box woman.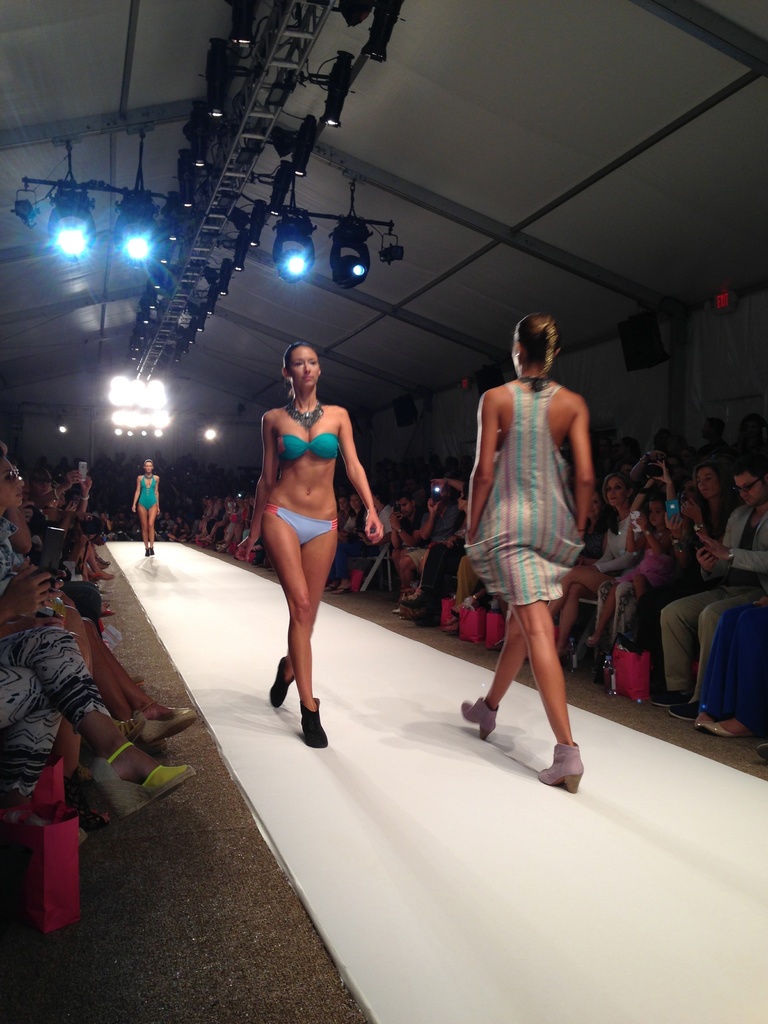
<region>625, 461, 728, 725</region>.
